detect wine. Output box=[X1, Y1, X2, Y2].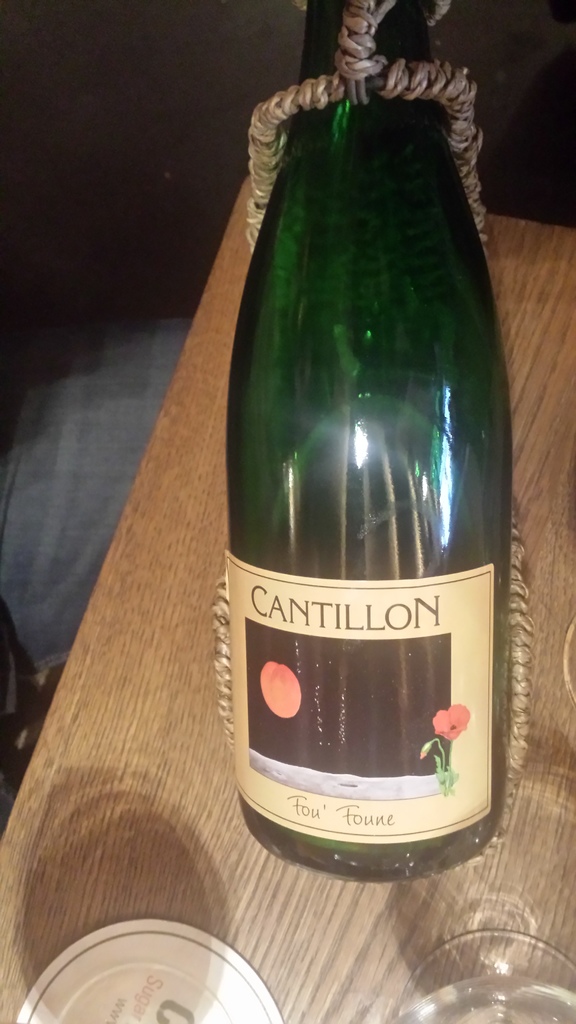
box=[232, 1, 512, 883].
